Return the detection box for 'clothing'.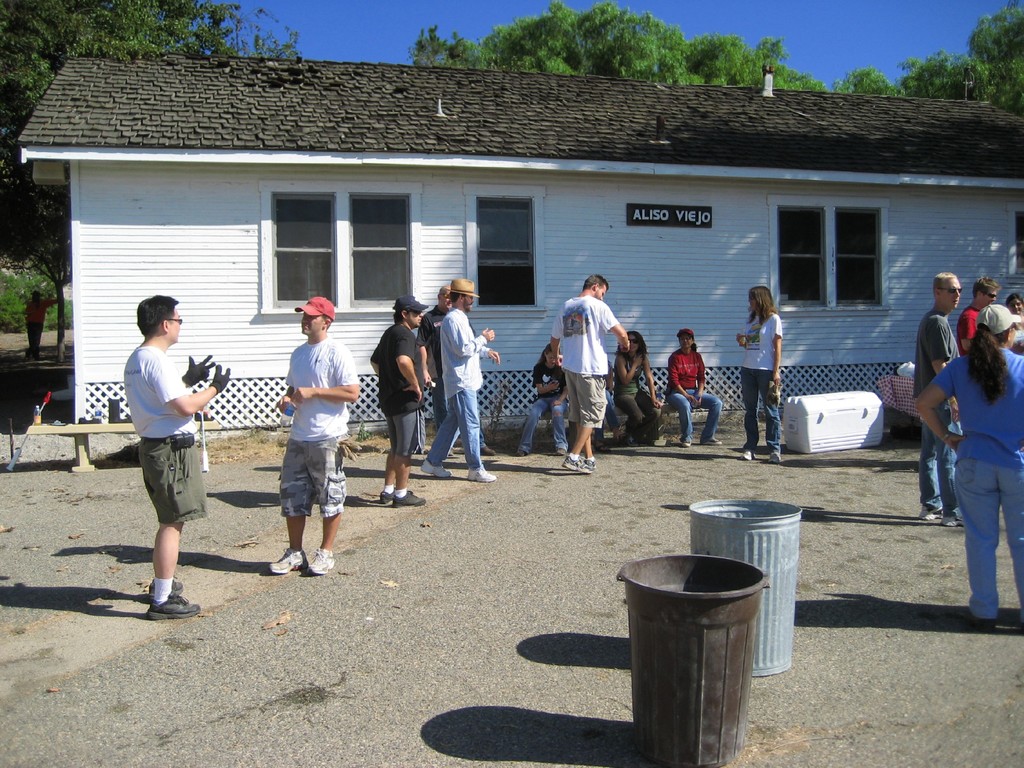
954:297:986:349.
